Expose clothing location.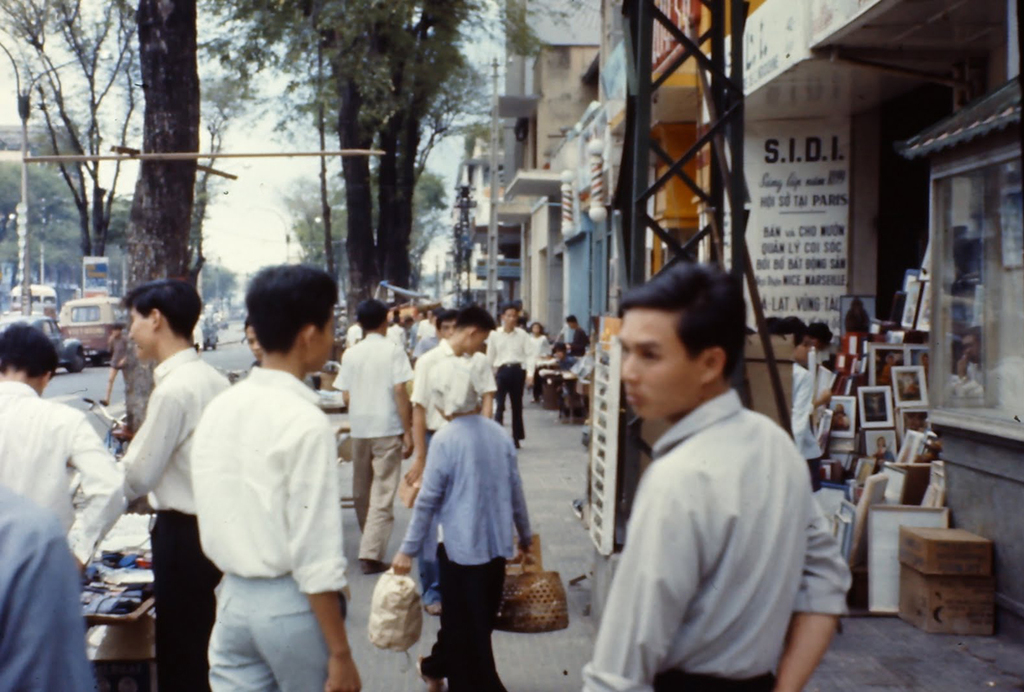
Exposed at 594 388 848 691.
